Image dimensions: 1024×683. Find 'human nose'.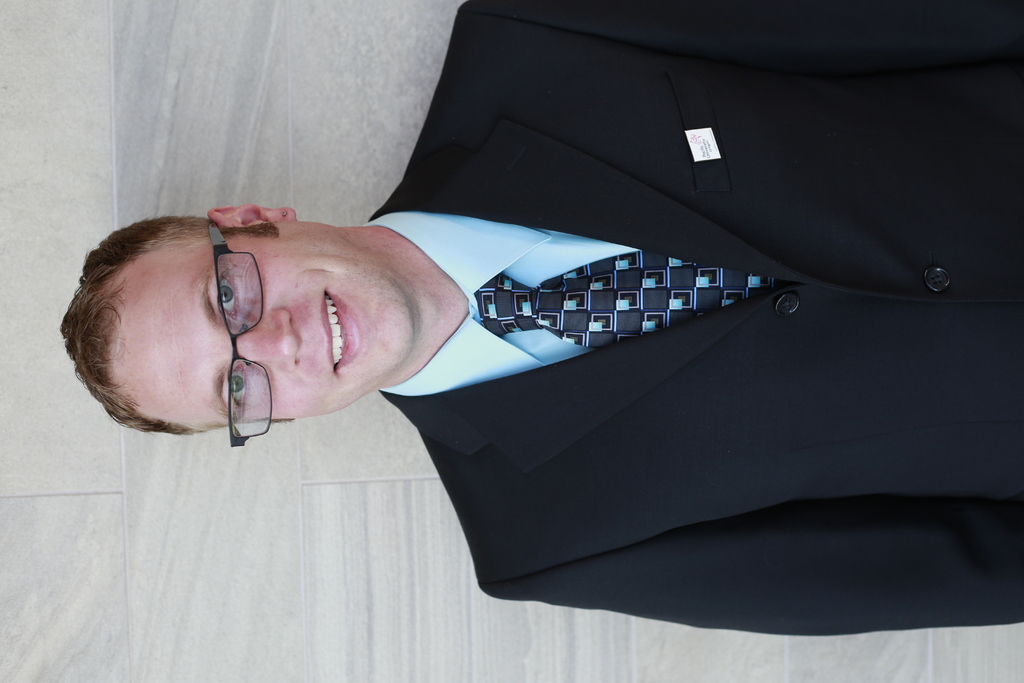
<box>234,309,301,372</box>.
